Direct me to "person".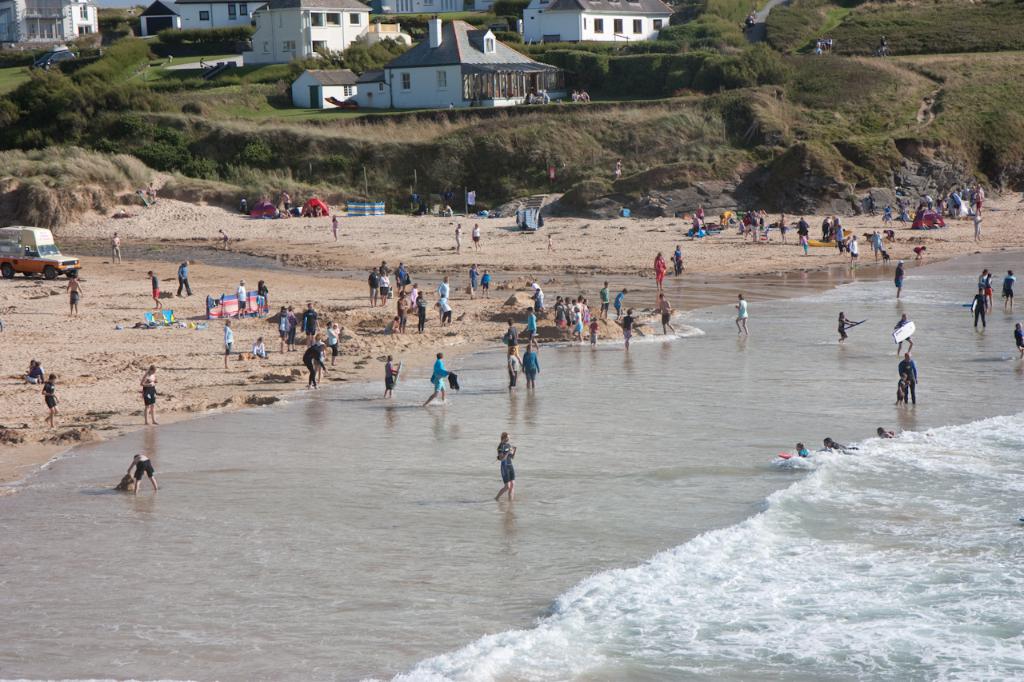
Direction: <region>986, 273, 994, 306</region>.
